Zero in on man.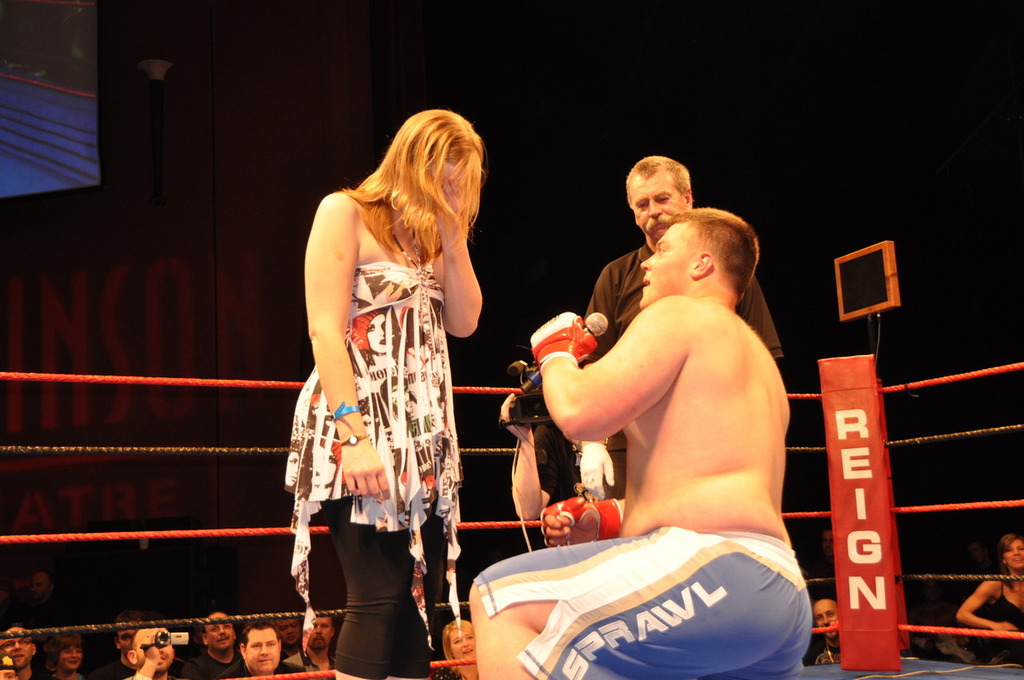
Zeroed in: [584,156,788,500].
